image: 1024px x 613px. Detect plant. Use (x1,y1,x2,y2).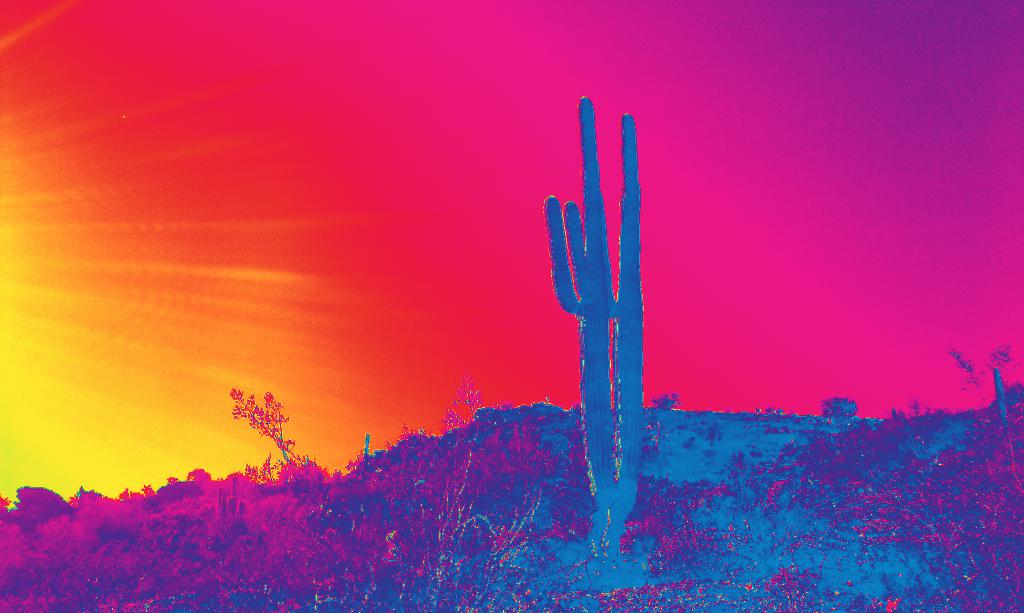
(541,95,640,552).
